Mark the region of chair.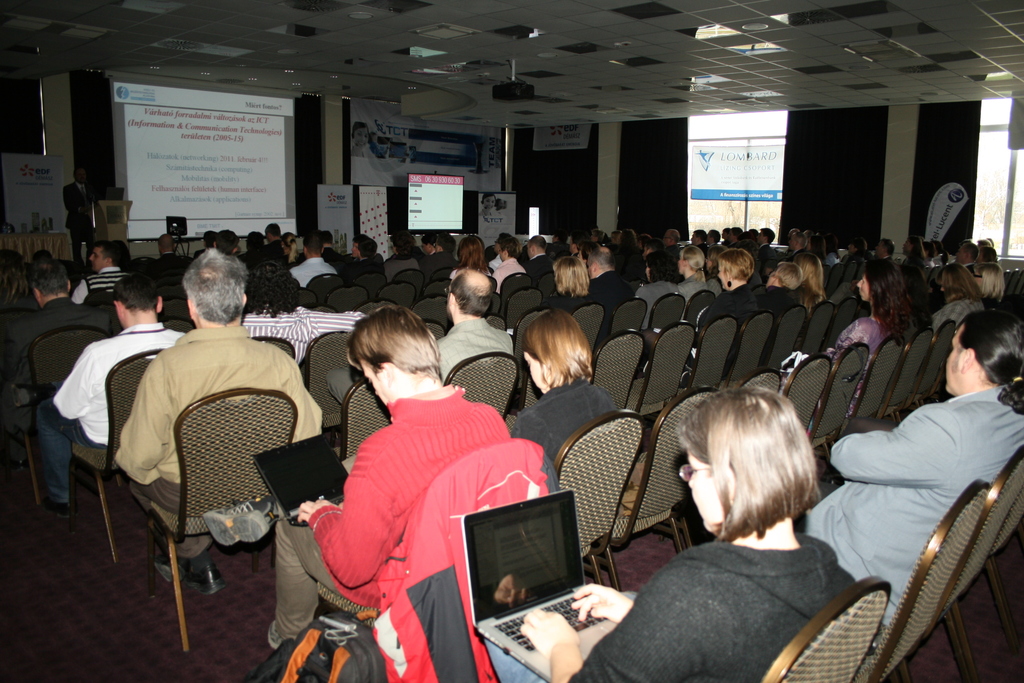
Region: {"left": 488, "top": 315, "right": 509, "bottom": 331}.
